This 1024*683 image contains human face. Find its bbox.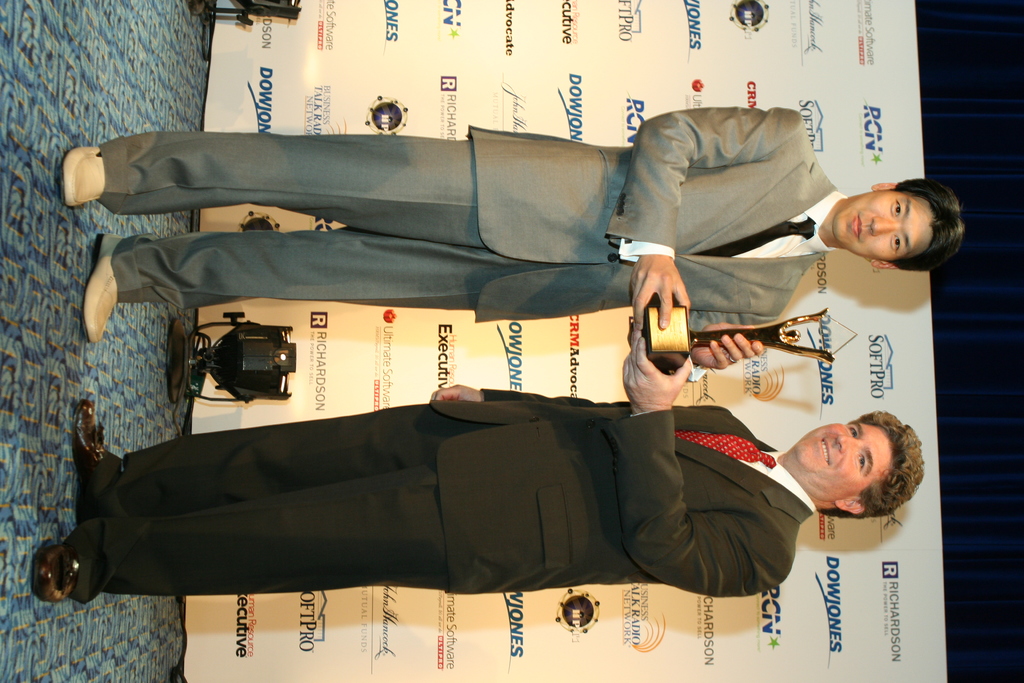
left=797, top=422, right=891, bottom=498.
